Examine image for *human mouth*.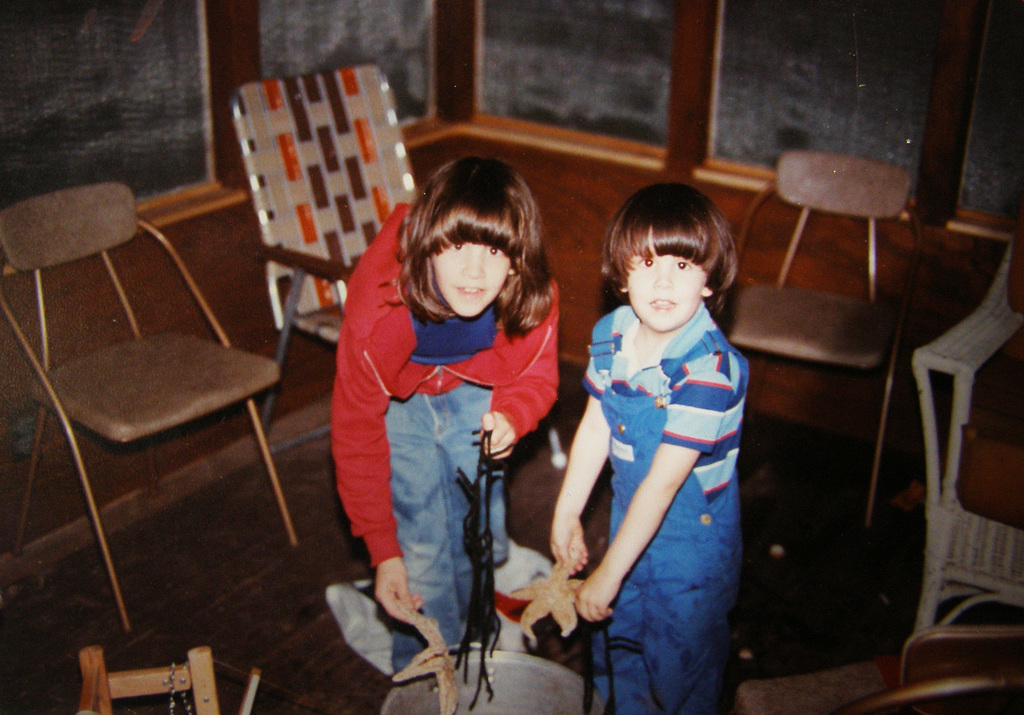
Examination result: {"left": 456, "top": 284, "right": 489, "bottom": 303}.
